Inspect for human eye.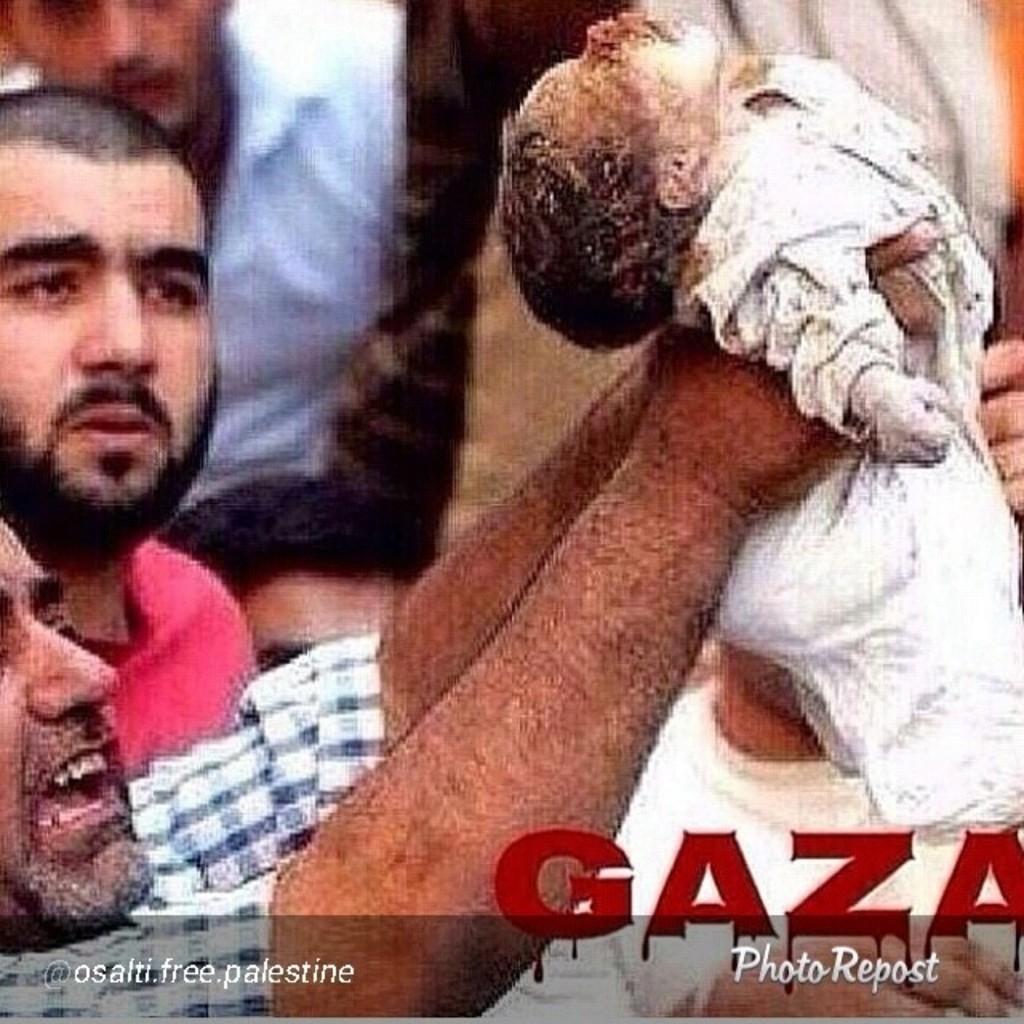
Inspection: (598, 37, 624, 62).
